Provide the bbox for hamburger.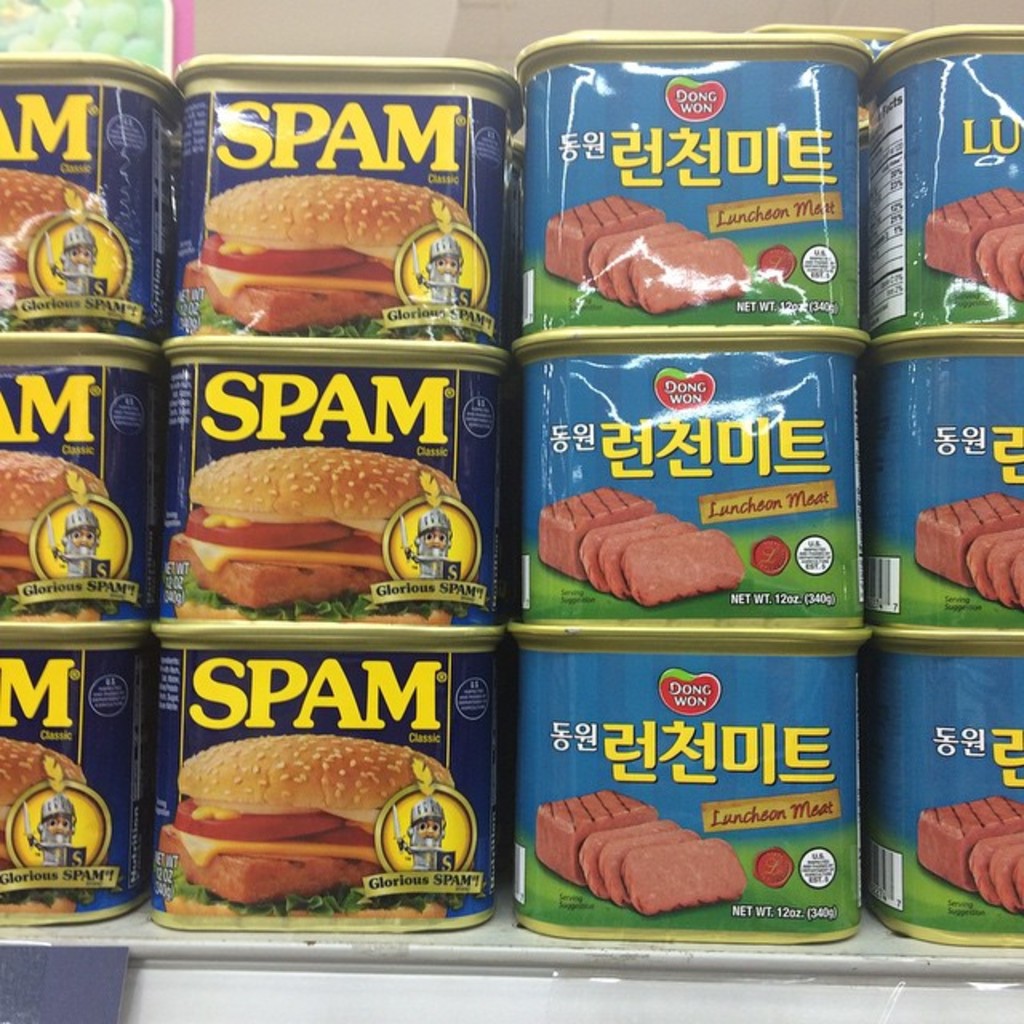
174:448:469:626.
